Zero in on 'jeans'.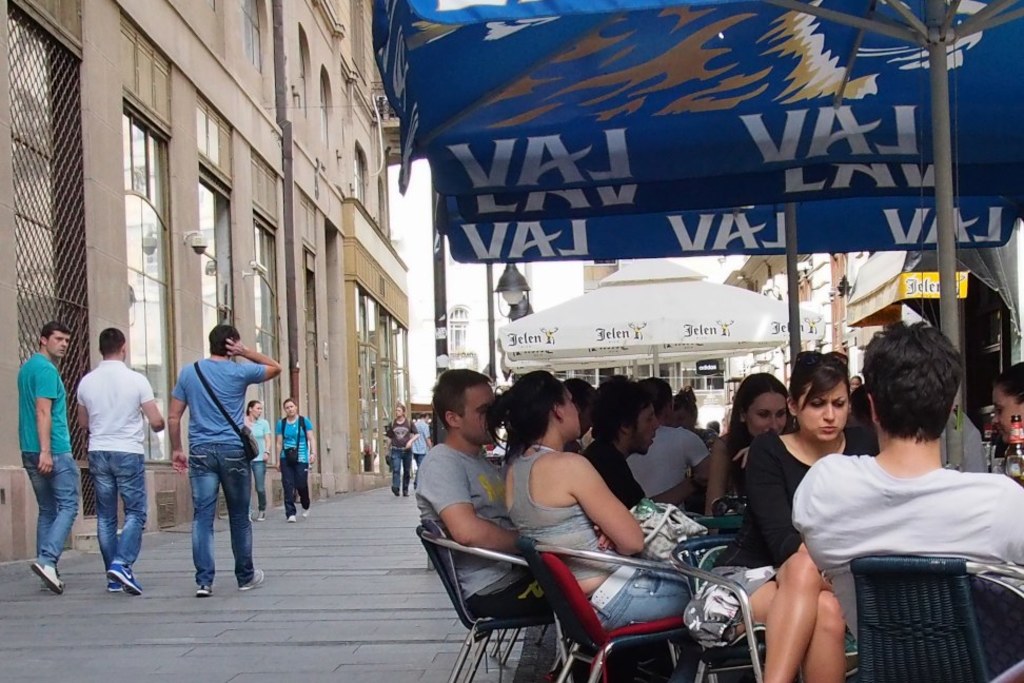
Zeroed in: detection(17, 451, 81, 559).
